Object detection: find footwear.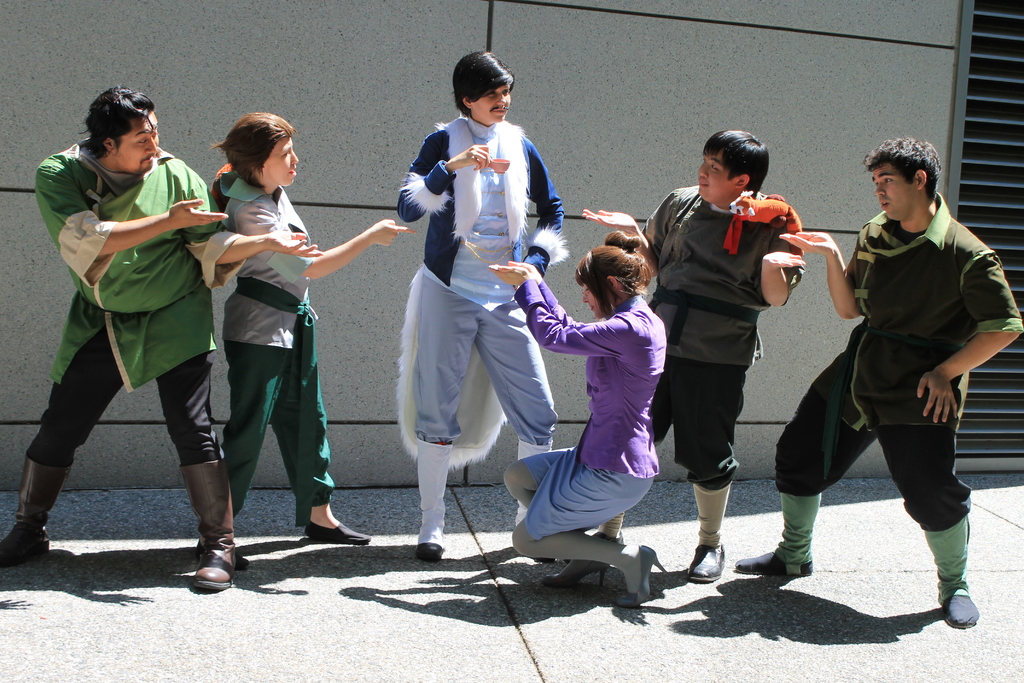
pyautogui.locateOnScreen(735, 550, 813, 572).
